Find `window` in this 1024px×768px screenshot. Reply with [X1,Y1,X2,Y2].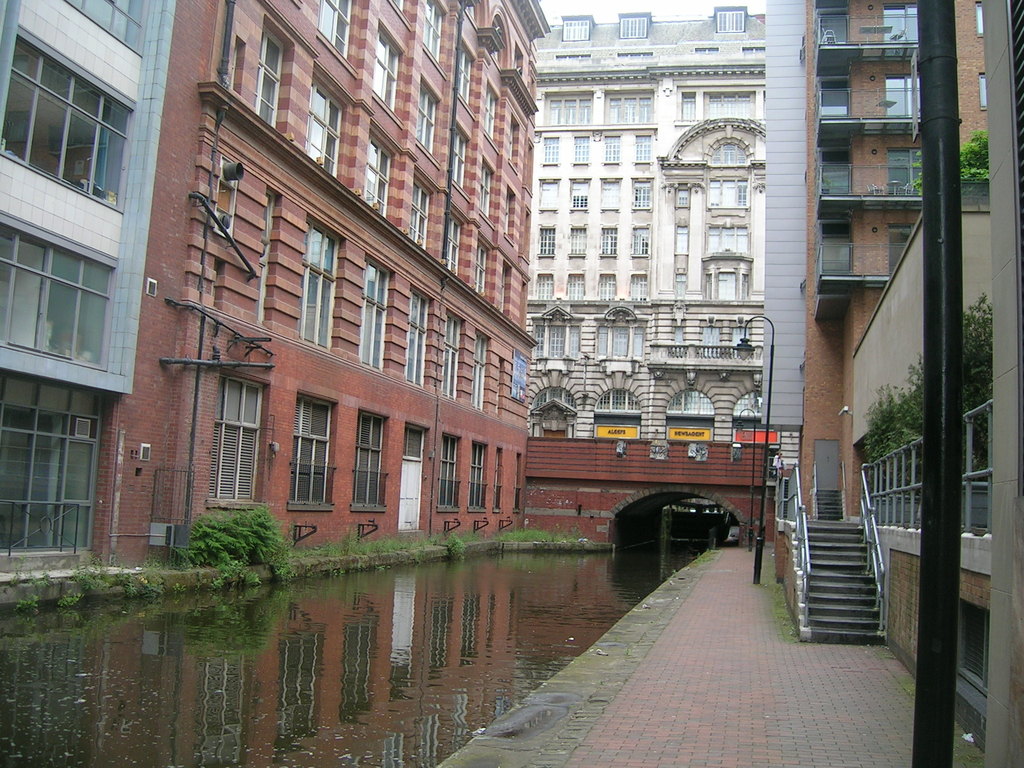
[707,141,750,164].
